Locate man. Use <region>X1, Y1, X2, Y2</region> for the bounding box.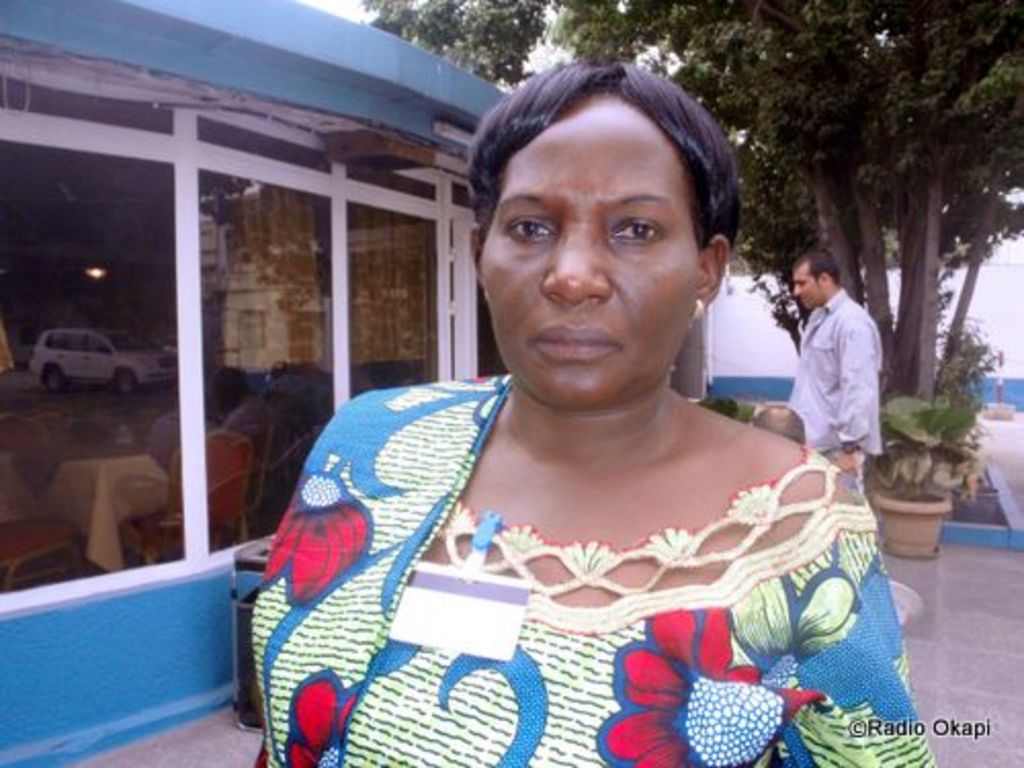
<region>766, 242, 893, 479</region>.
